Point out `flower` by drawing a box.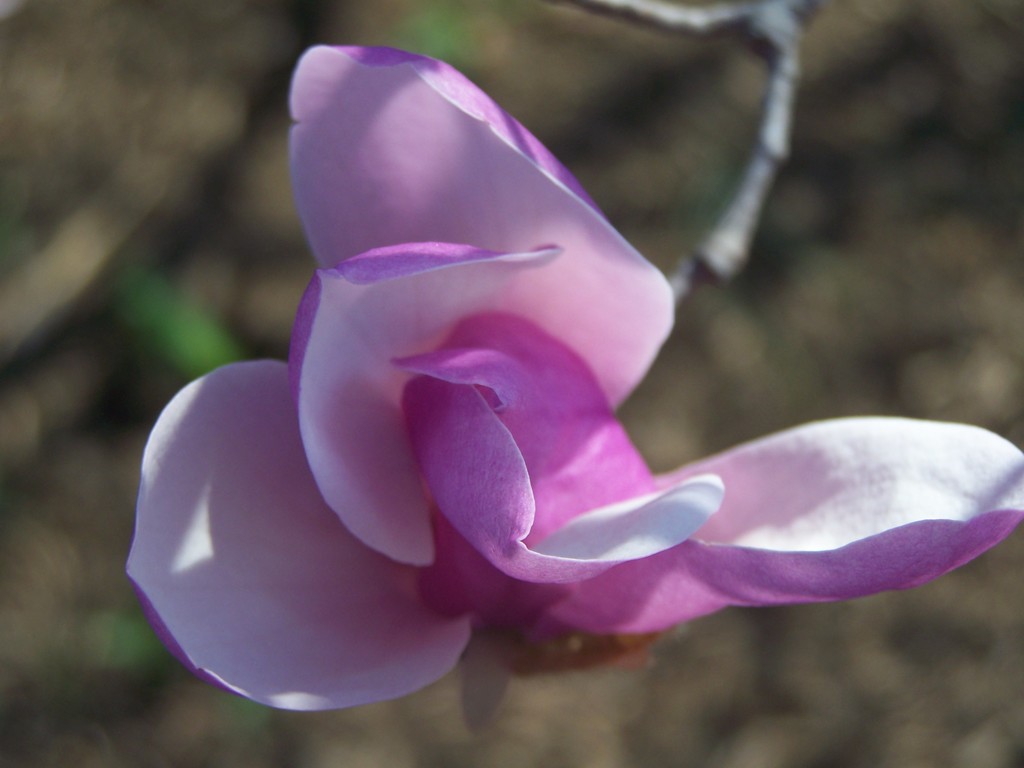
(left=140, top=27, right=884, bottom=725).
